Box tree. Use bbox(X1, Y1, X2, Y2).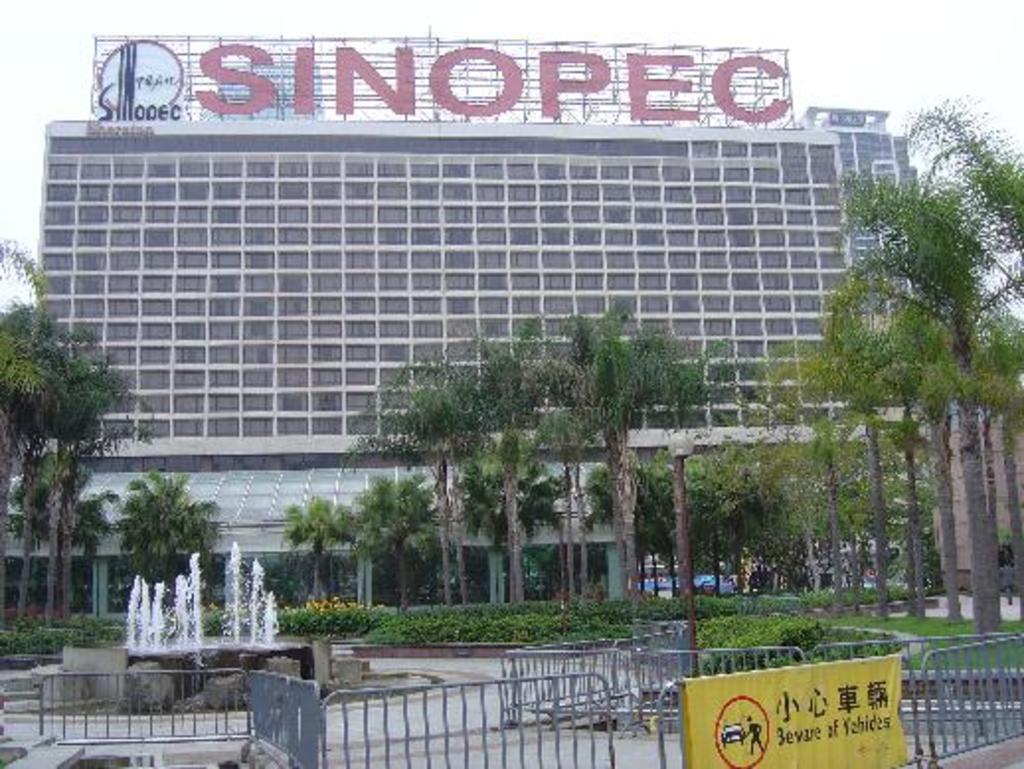
bbox(101, 459, 223, 607).
